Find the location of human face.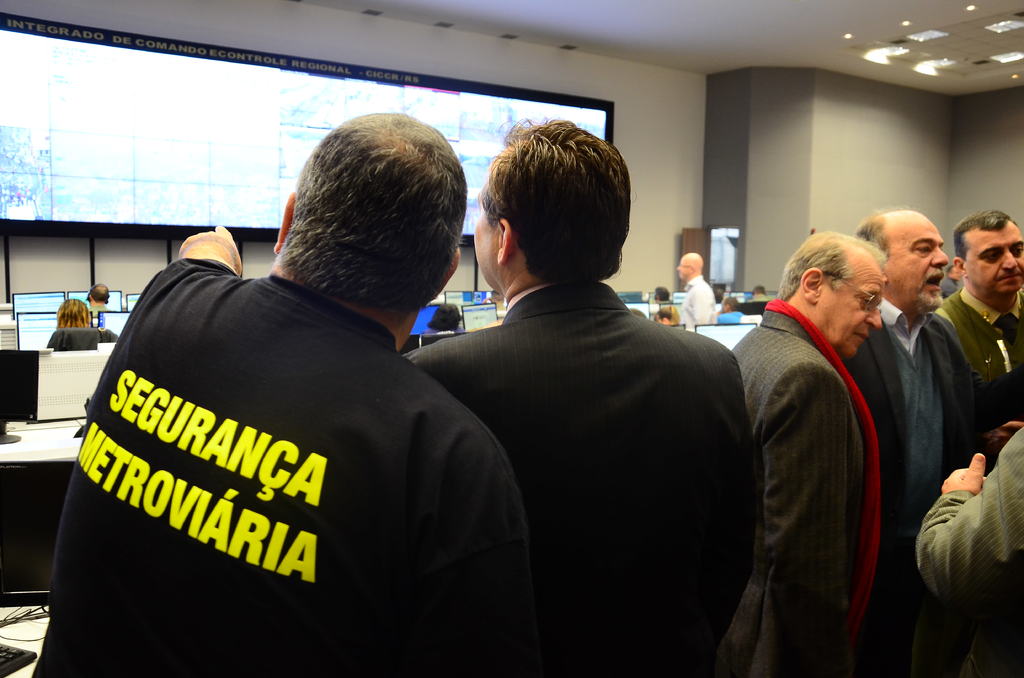
Location: box=[900, 226, 952, 318].
